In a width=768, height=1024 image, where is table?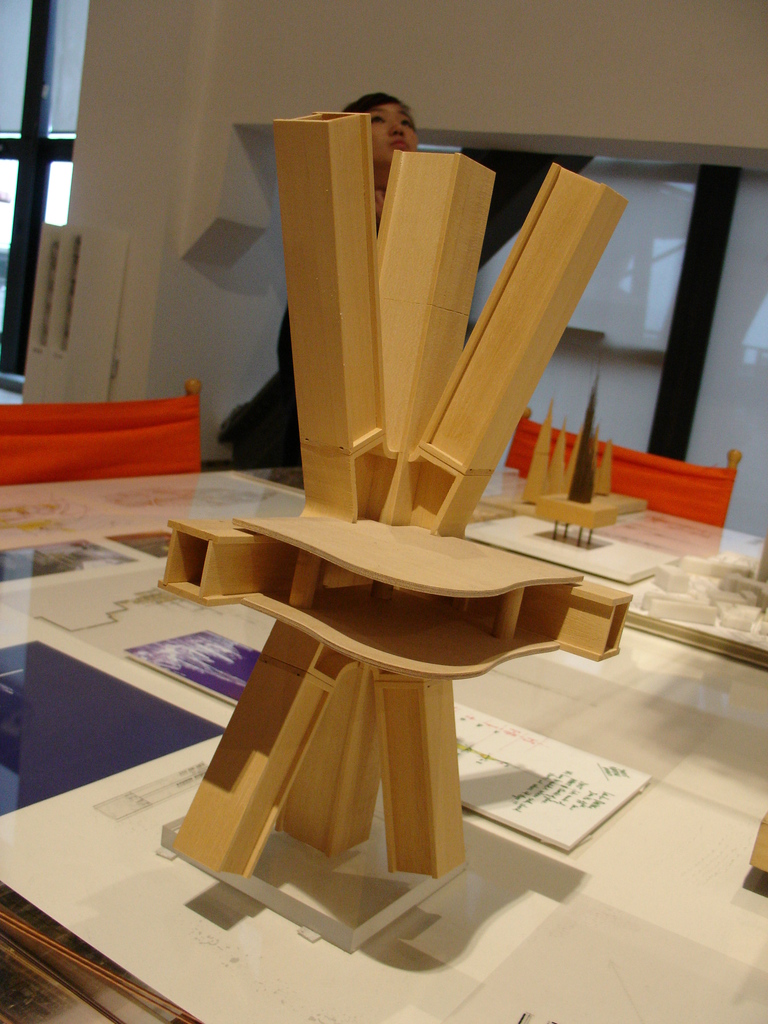
{"left": 0, "top": 461, "right": 767, "bottom": 1023}.
